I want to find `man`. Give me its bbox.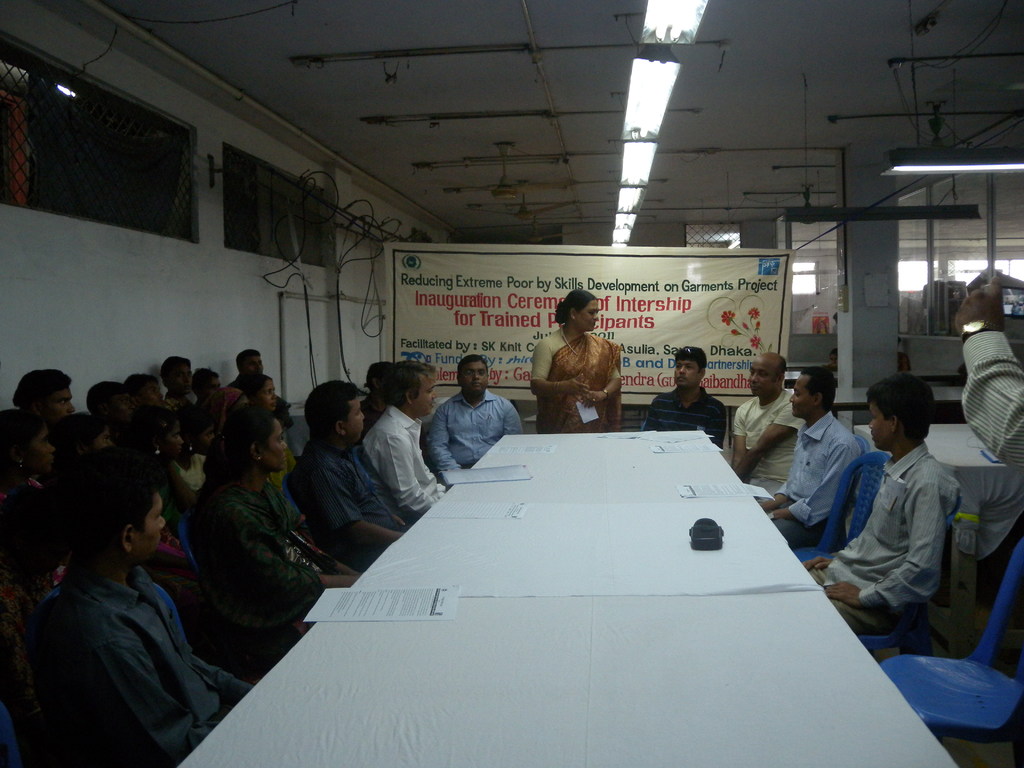
crop(644, 346, 728, 448).
